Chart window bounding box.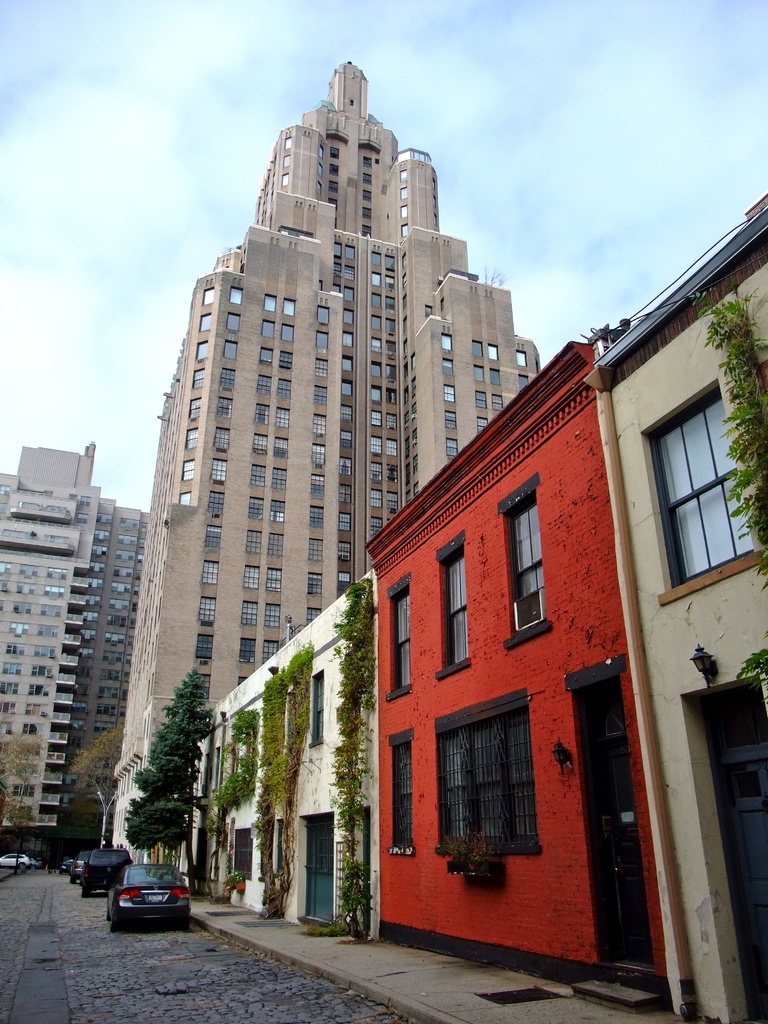
Charted: rect(248, 463, 267, 486).
